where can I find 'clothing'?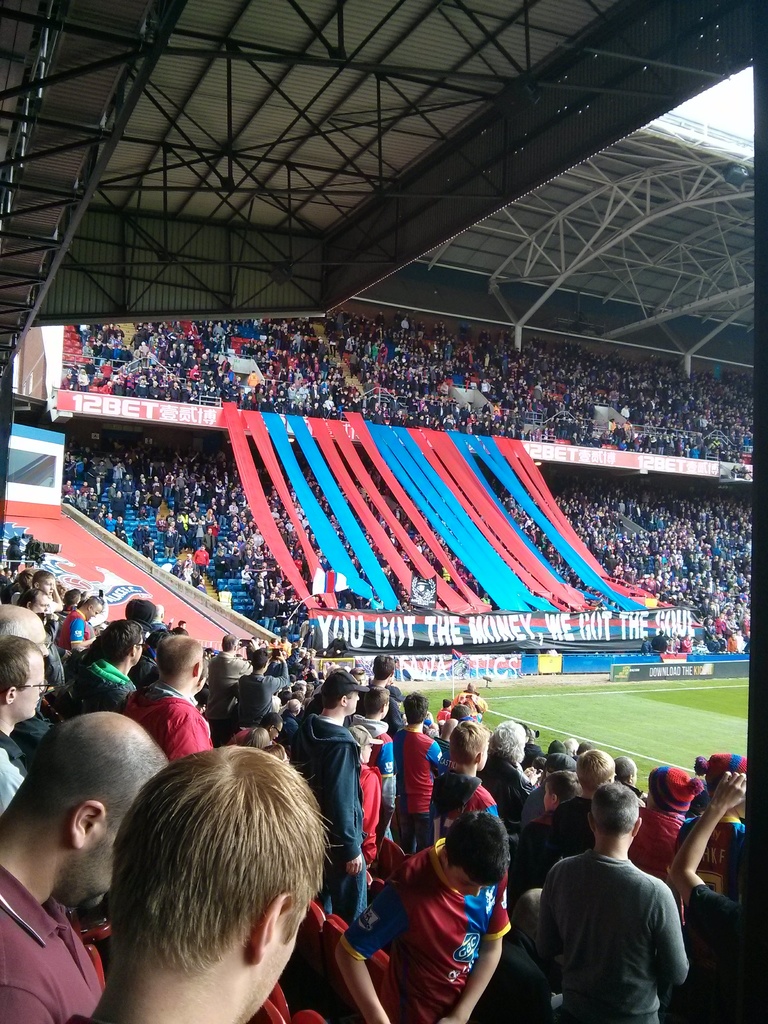
You can find it at 384 719 444 823.
